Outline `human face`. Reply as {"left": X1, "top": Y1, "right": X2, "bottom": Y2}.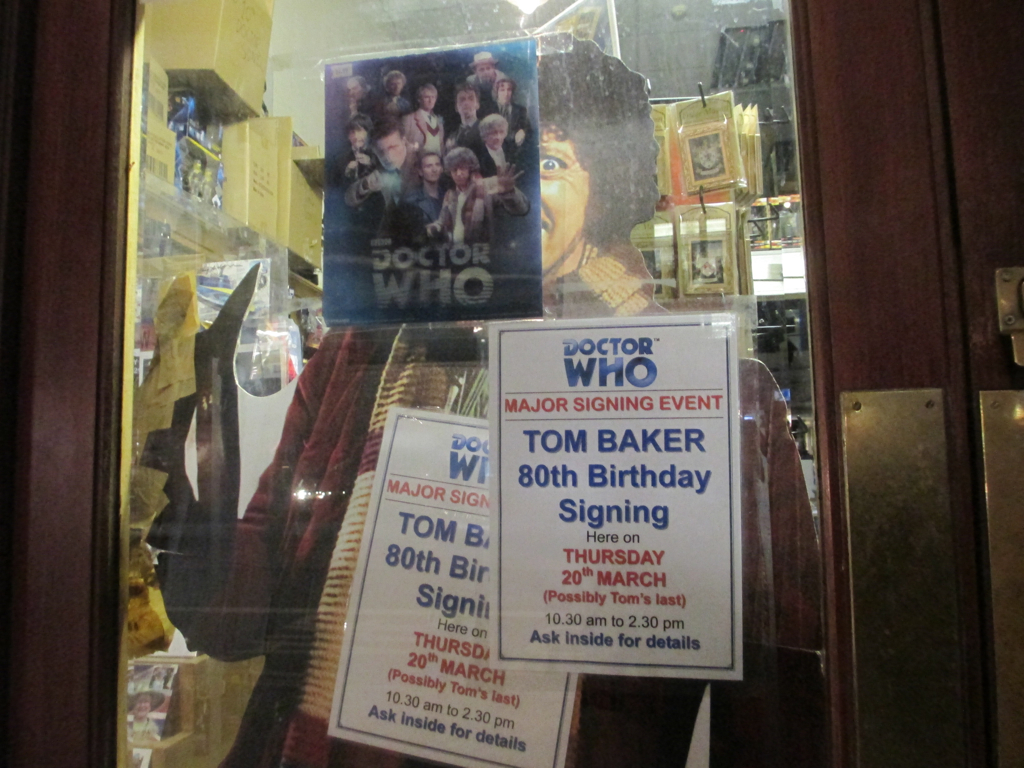
{"left": 342, "top": 123, "right": 368, "bottom": 148}.
